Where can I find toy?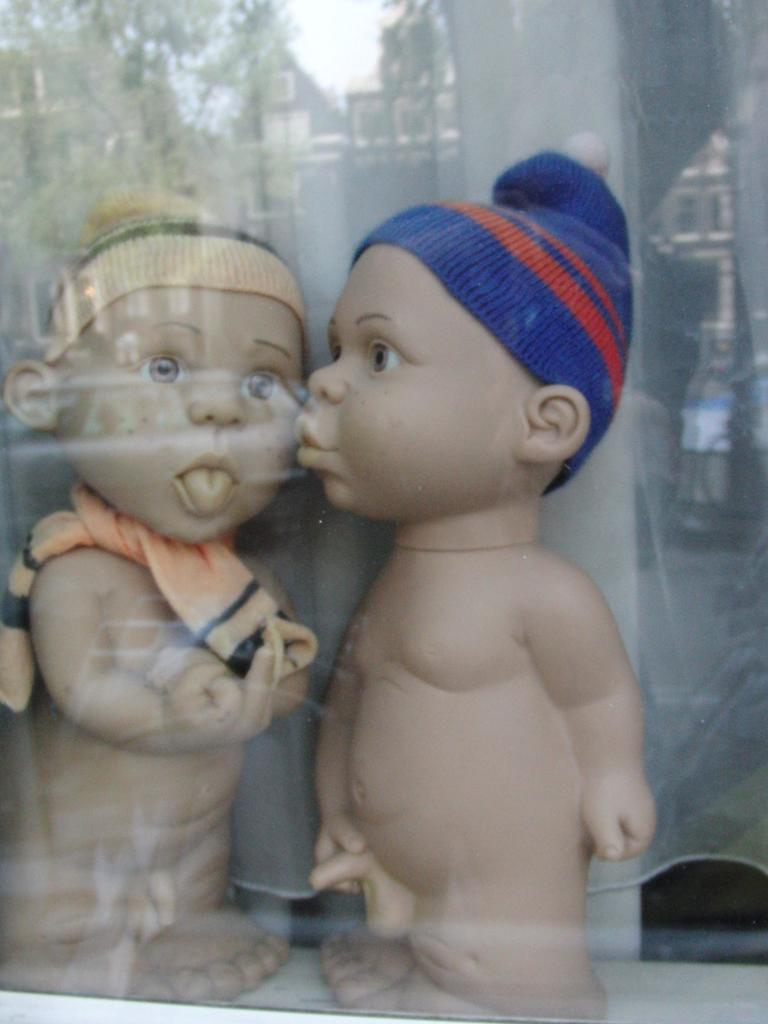
You can find it at x1=0, y1=195, x2=306, y2=1012.
